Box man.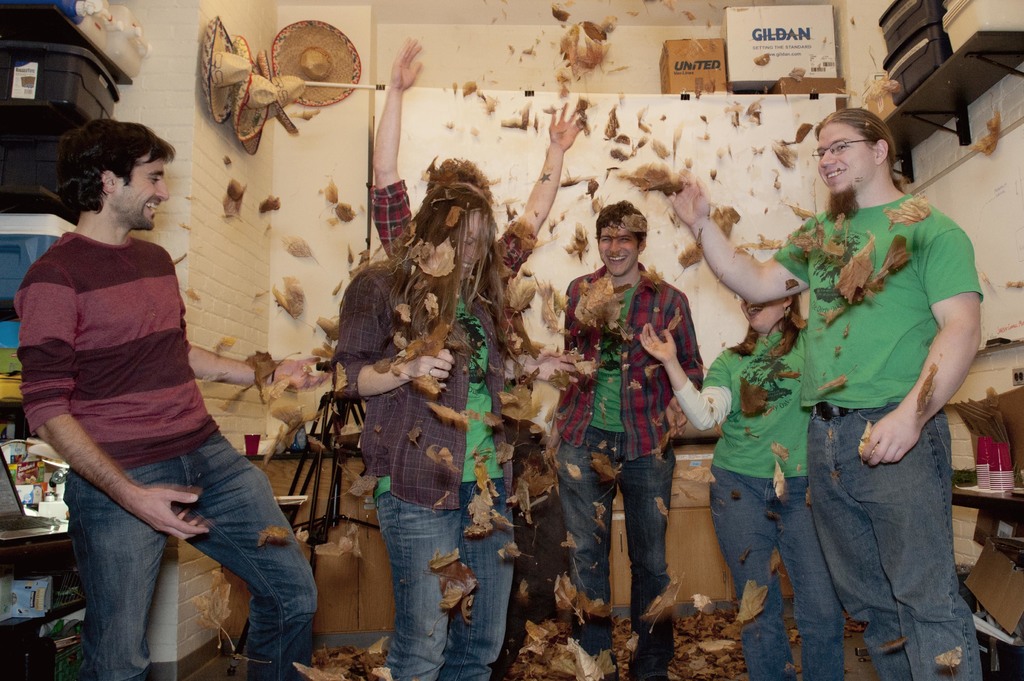
8, 117, 321, 680.
